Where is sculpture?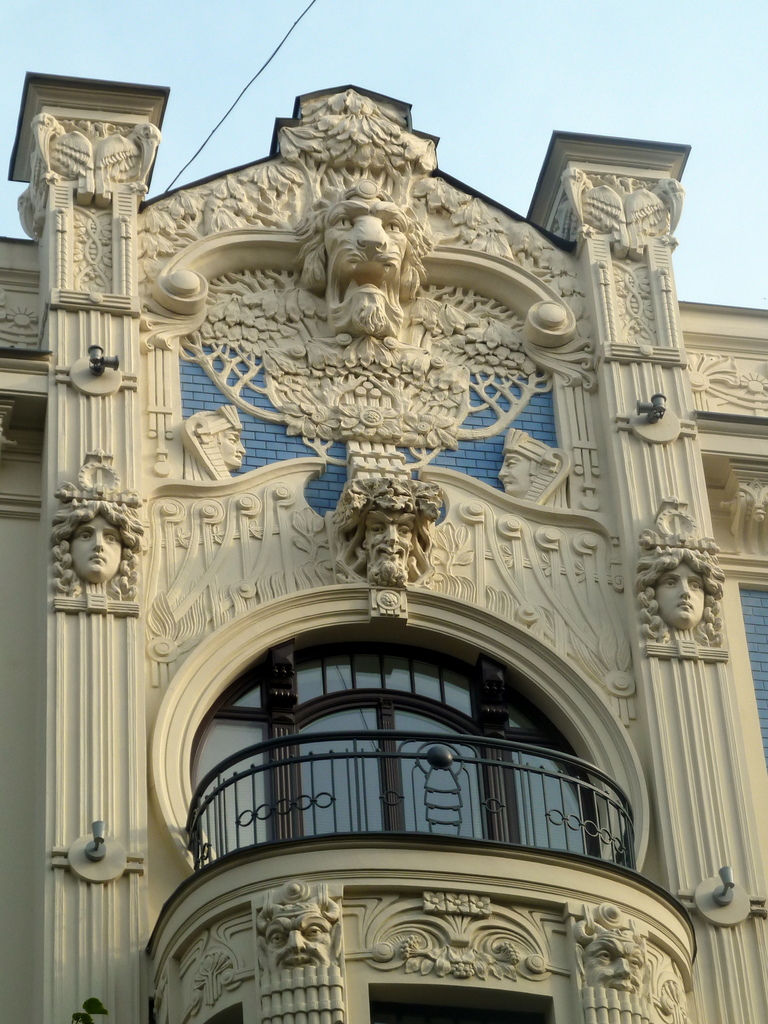
crop(95, 121, 166, 204).
